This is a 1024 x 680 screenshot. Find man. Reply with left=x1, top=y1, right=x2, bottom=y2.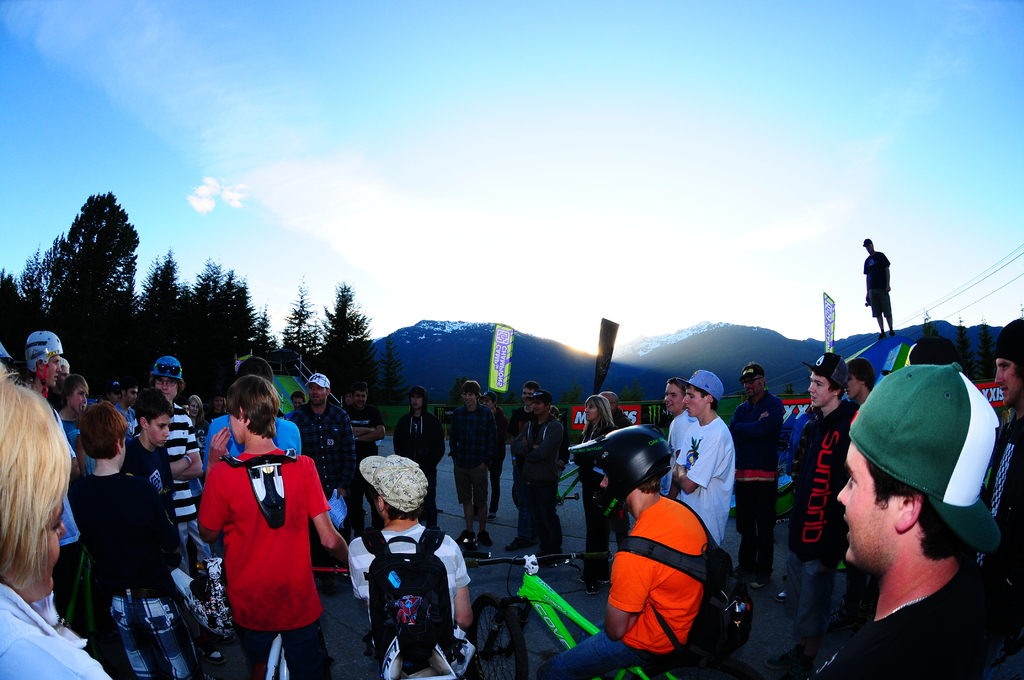
left=862, top=238, right=895, bottom=334.
